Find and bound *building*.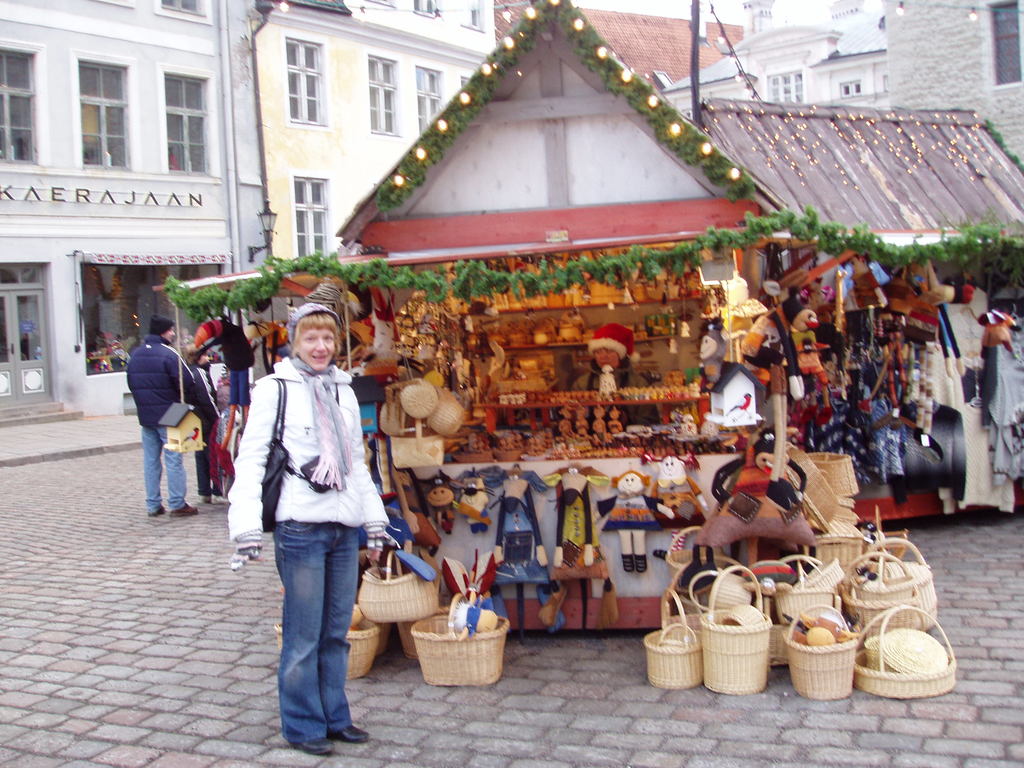
Bound: <bbox>260, 0, 506, 296</bbox>.
